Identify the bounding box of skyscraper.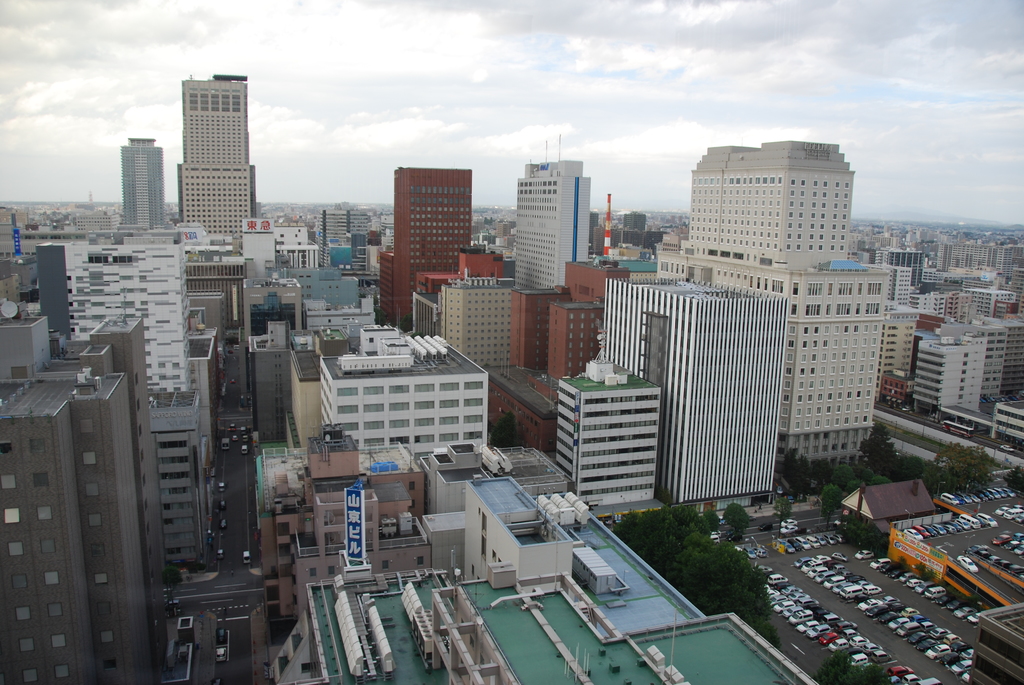
<box>666,138,885,283</box>.
